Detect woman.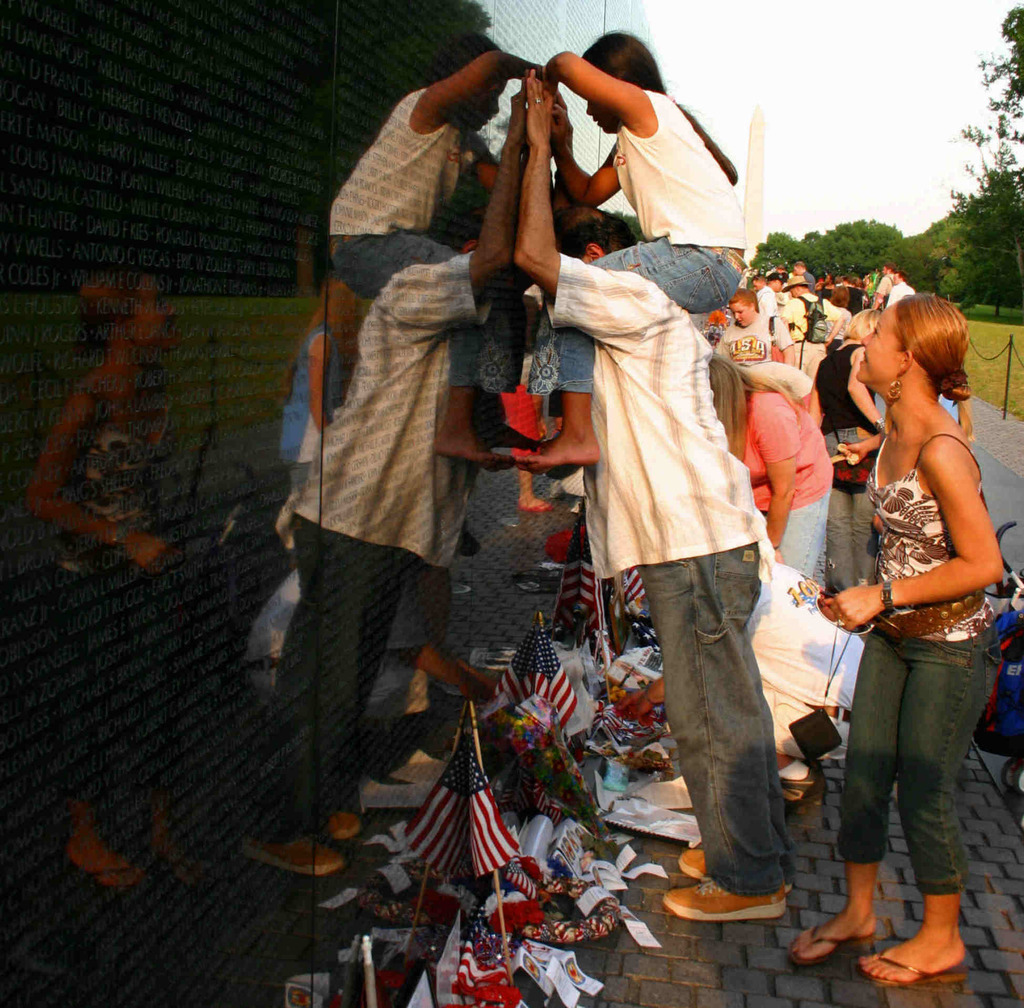
Detected at 797:299:990:985.
